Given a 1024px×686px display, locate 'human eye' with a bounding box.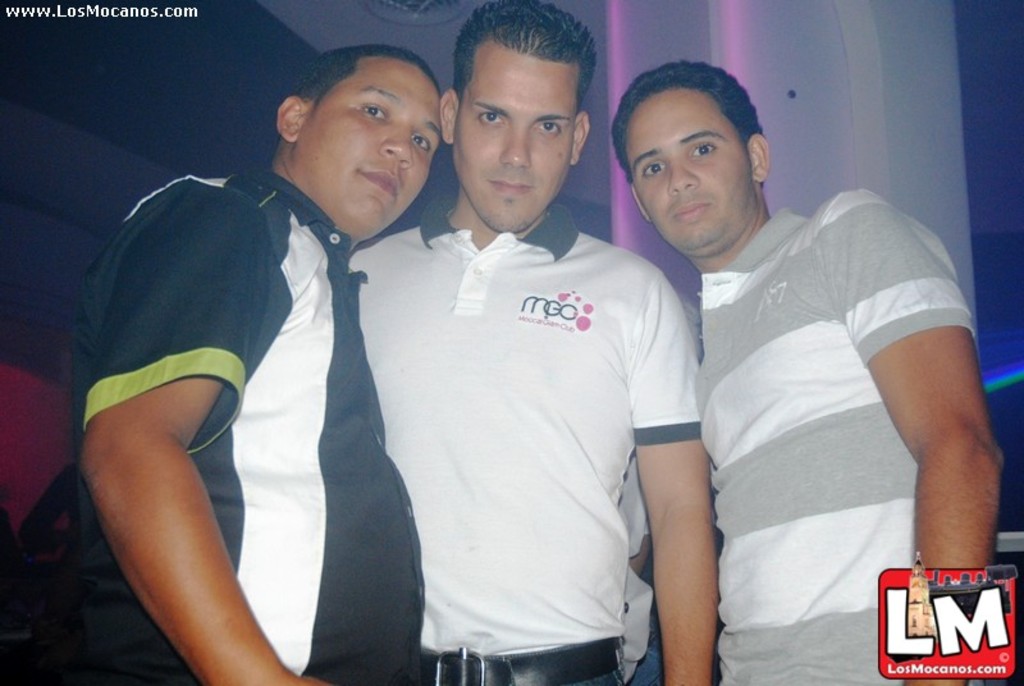
Located: BBox(412, 129, 433, 151).
